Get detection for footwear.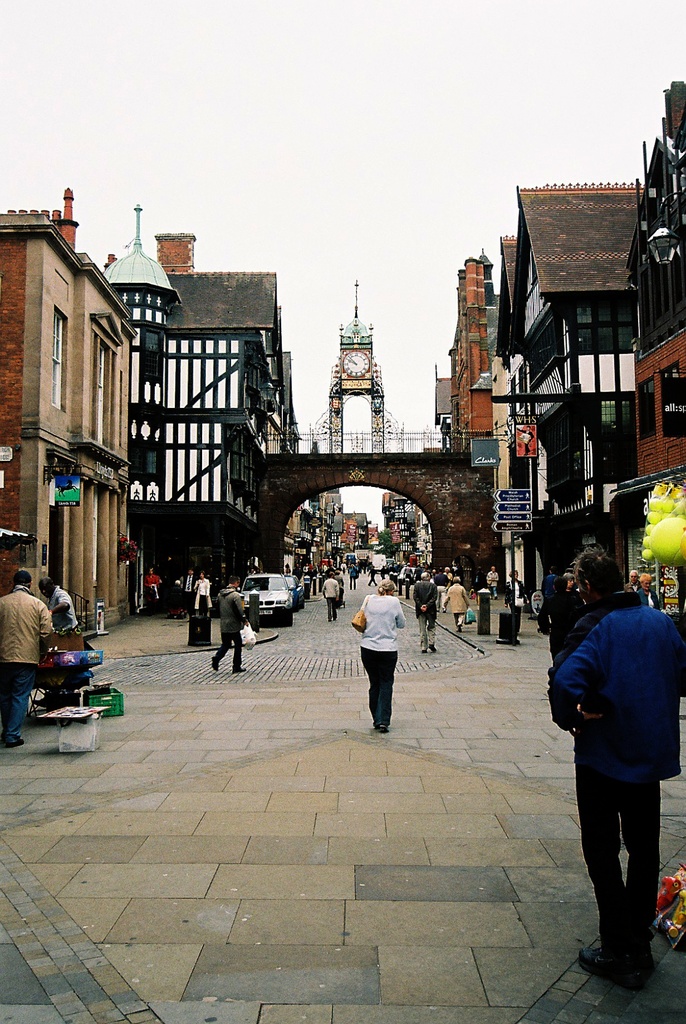
Detection: [x1=581, y1=947, x2=651, y2=993].
